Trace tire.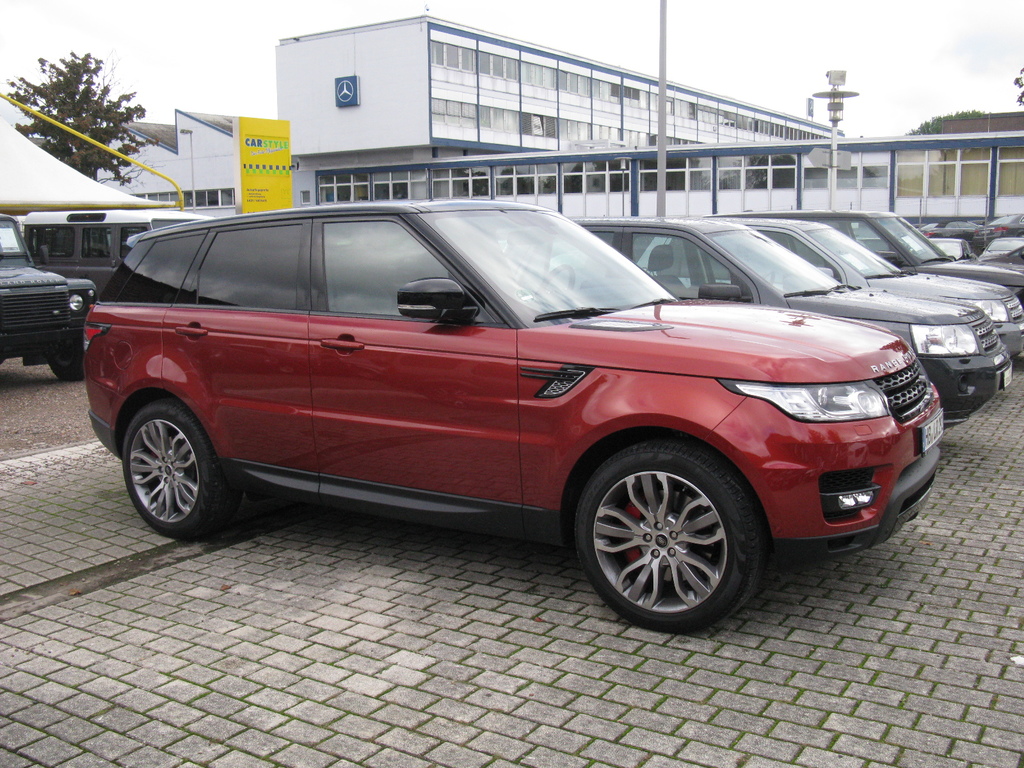
Traced to l=49, t=358, r=83, b=380.
